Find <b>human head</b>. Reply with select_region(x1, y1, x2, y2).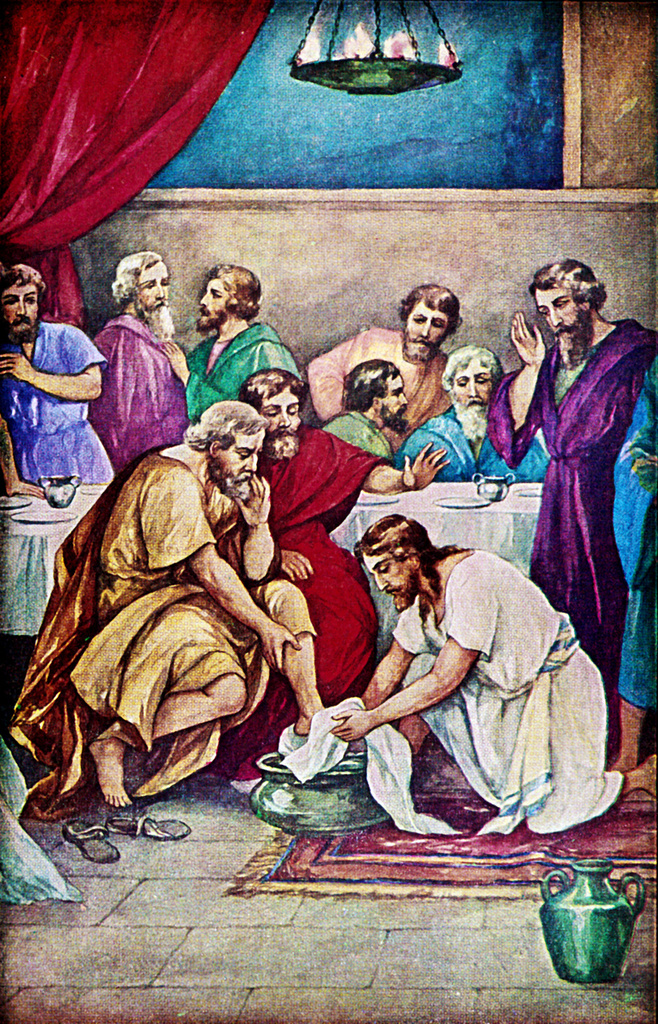
select_region(401, 281, 461, 360).
